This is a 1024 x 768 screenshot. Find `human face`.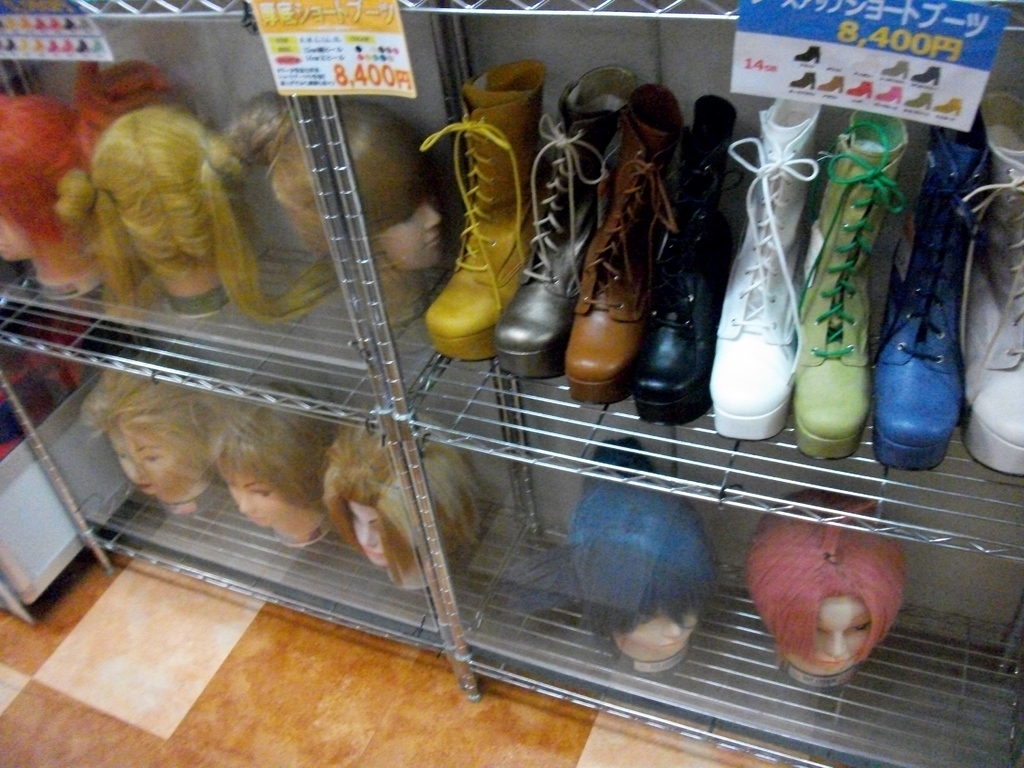
Bounding box: box(225, 472, 284, 527).
